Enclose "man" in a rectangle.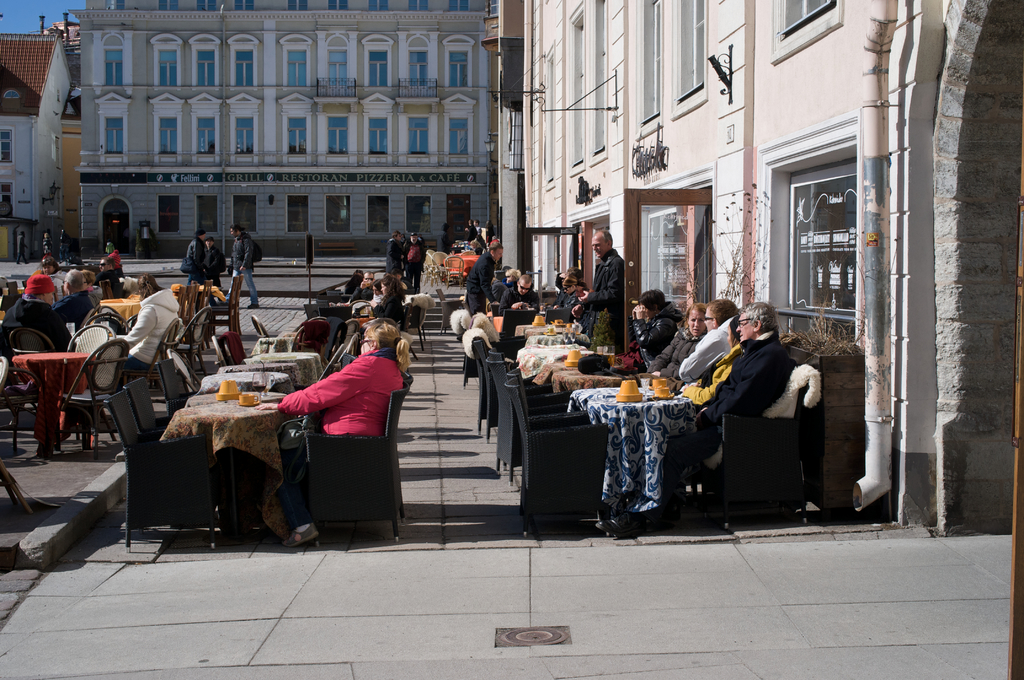
BBox(203, 234, 223, 286).
